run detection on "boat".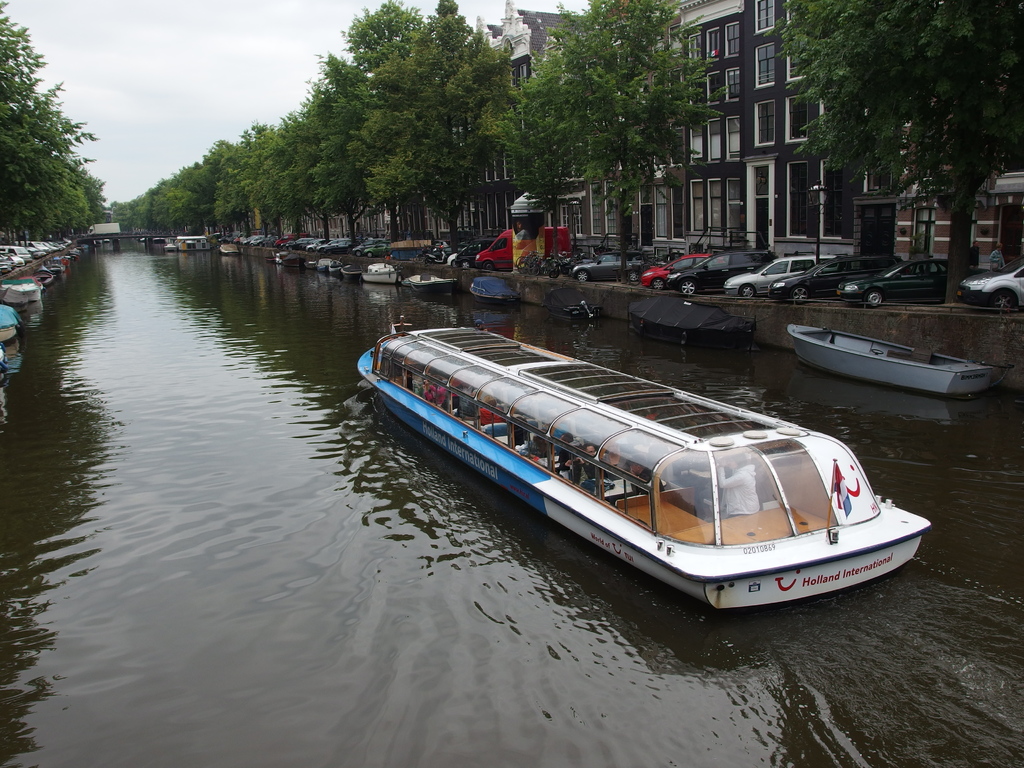
Result: Rect(0, 280, 33, 306).
